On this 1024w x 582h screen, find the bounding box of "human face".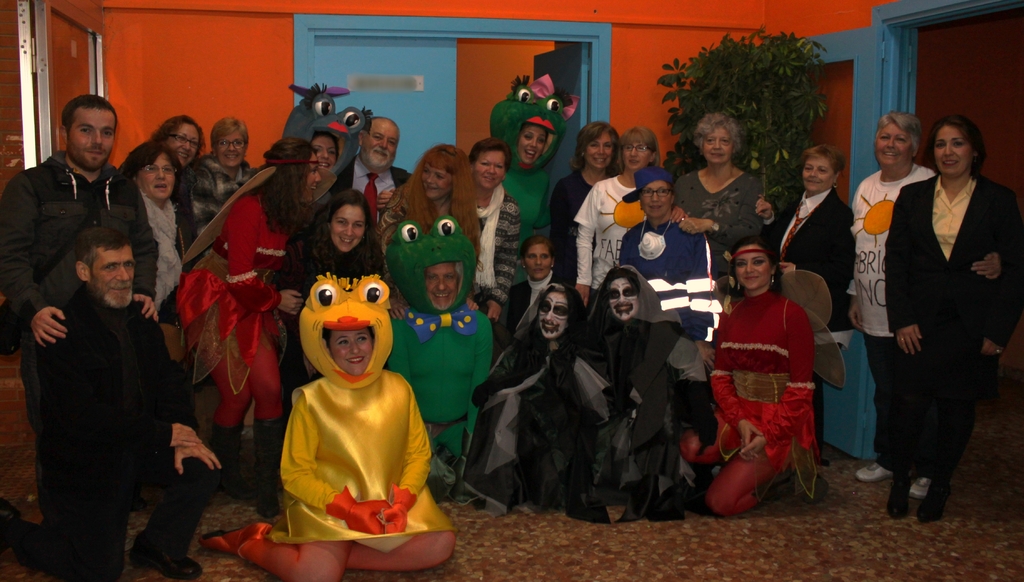
Bounding box: (426,165,456,199).
